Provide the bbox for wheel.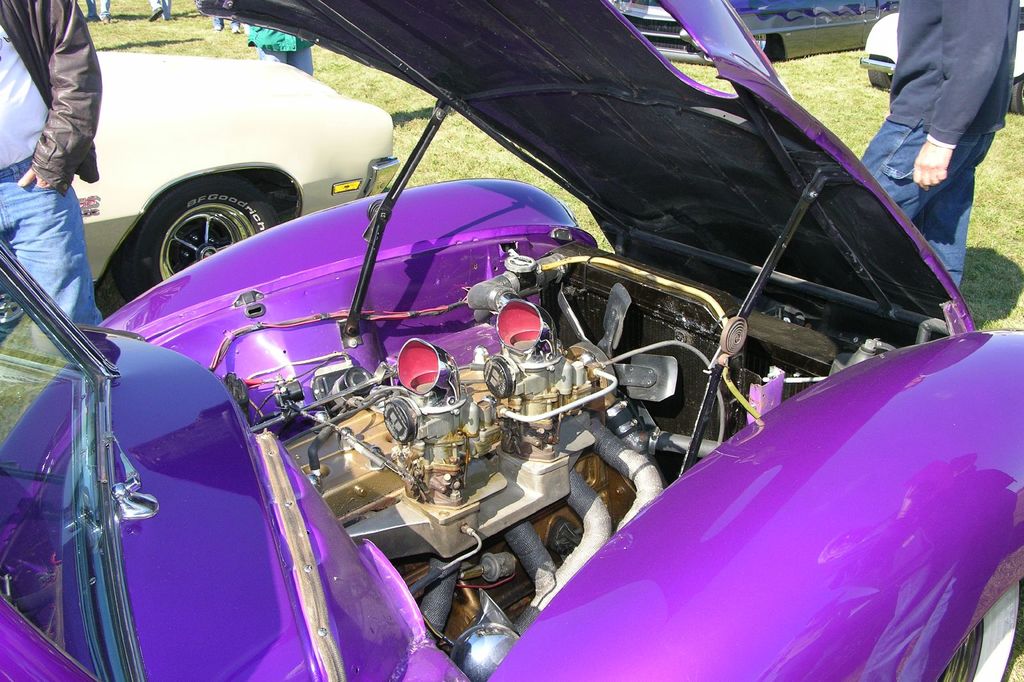
{"left": 1008, "top": 75, "right": 1023, "bottom": 114}.
